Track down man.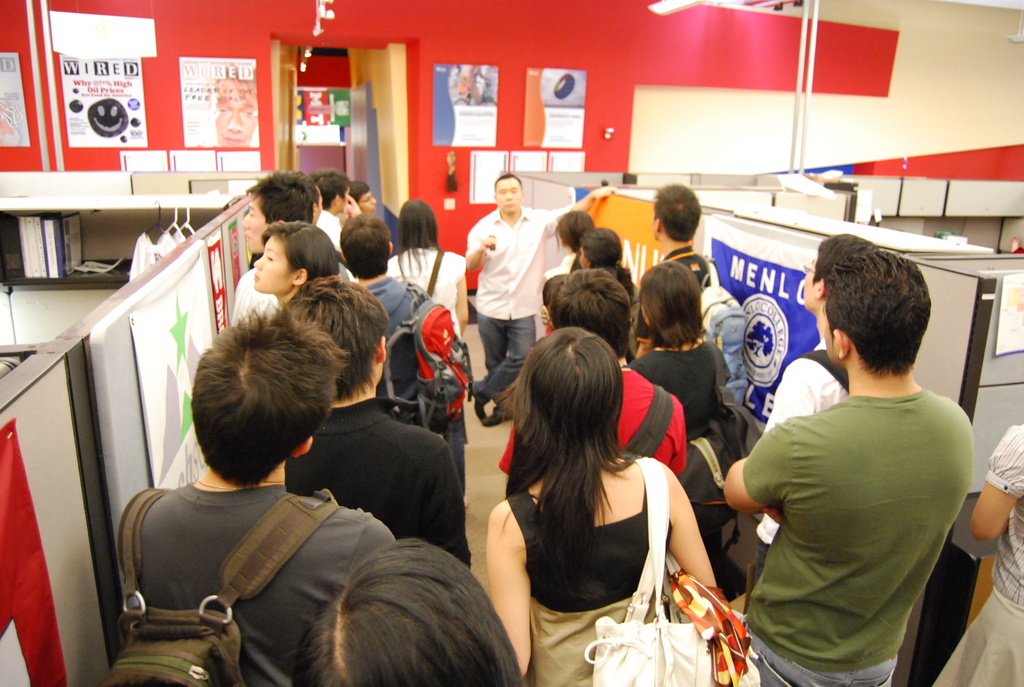
Tracked to x1=700 y1=233 x2=985 y2=686.
